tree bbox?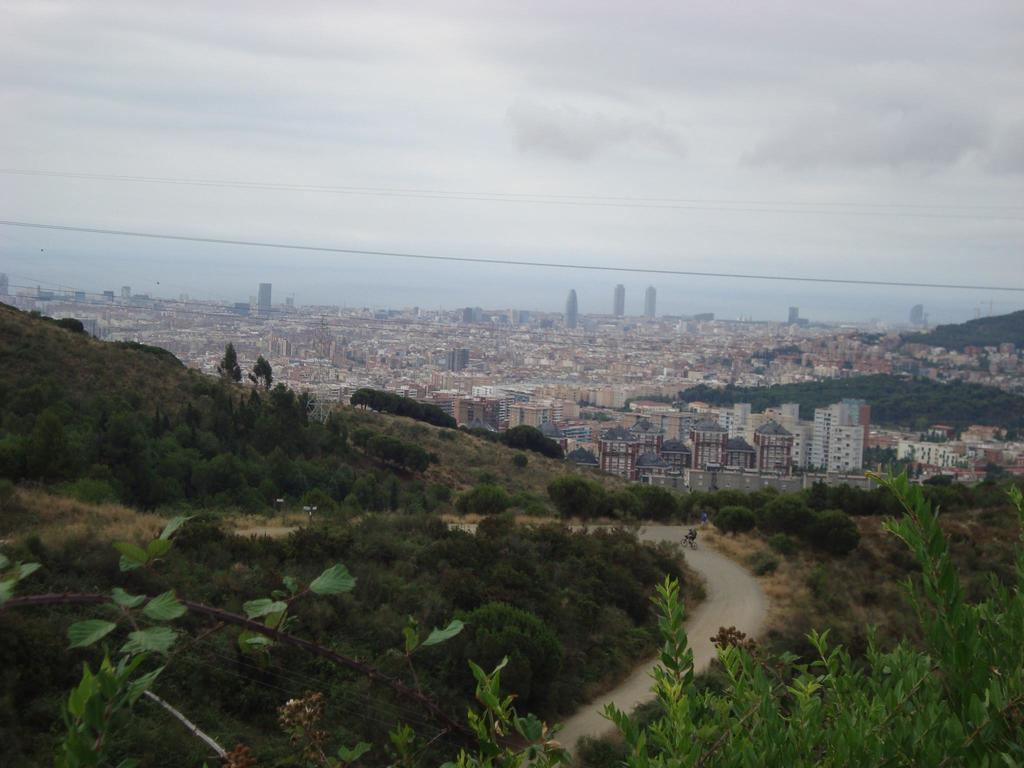
{"x1": 0, "y1": 511, "x2": 575, "y2": 767}
